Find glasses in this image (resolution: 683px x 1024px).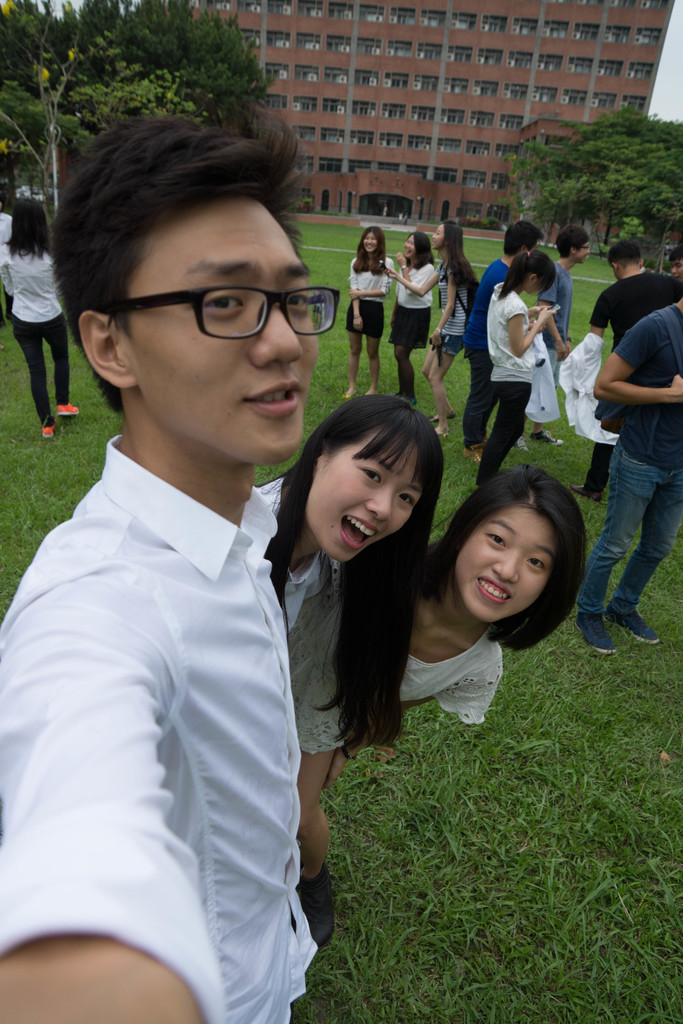
[left=104, top=278, right=344, bottom=340].
